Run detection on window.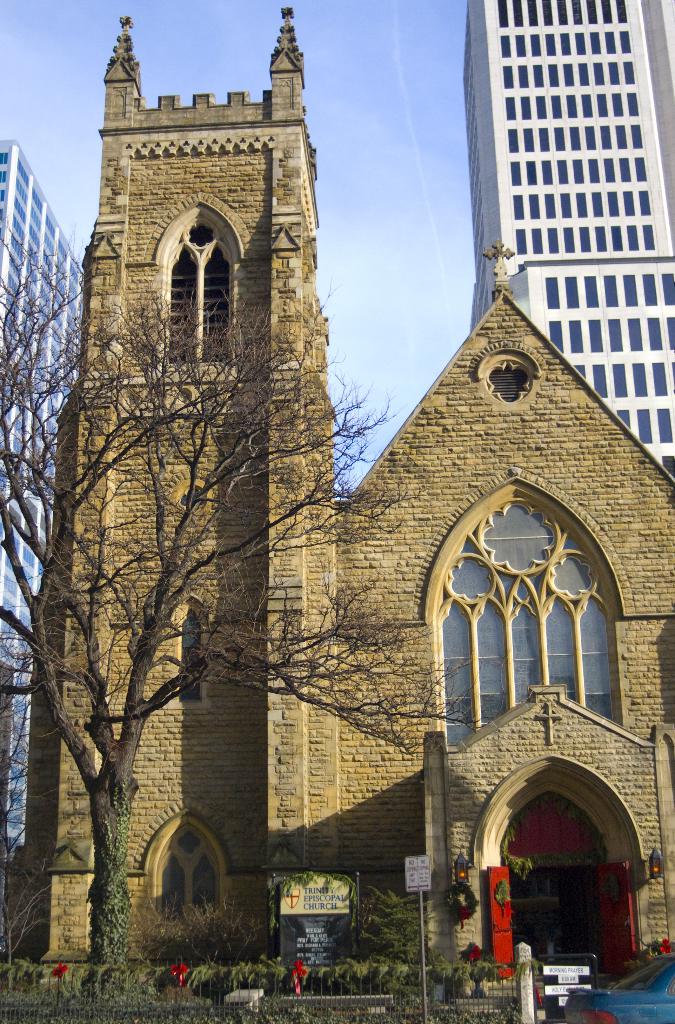
Result: (left=127, top=189, right=246, bottom=375).
